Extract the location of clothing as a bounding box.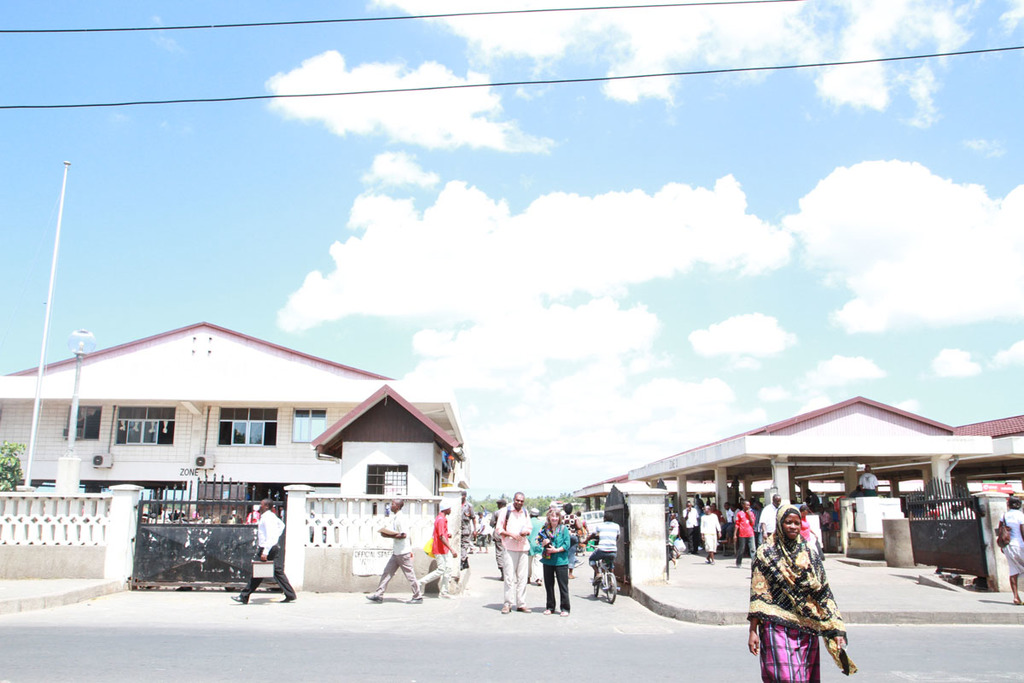
region(422, 514, 452, 589).
